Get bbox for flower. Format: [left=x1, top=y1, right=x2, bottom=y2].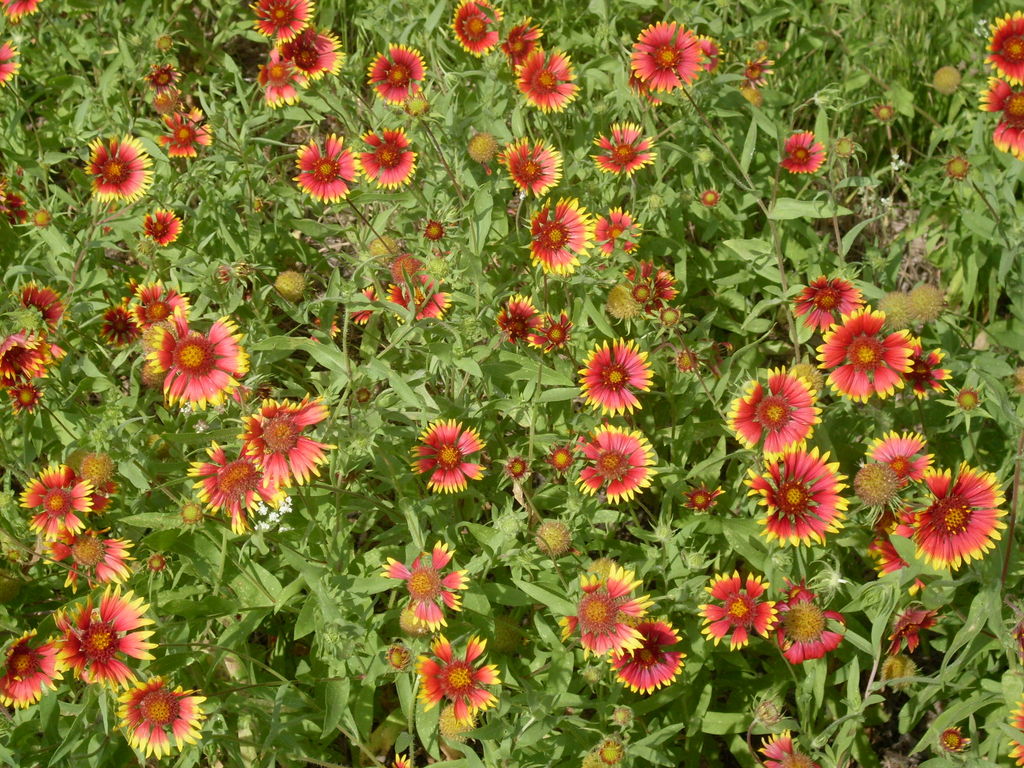
[left=696, top=31, right=726, bottom=70].
